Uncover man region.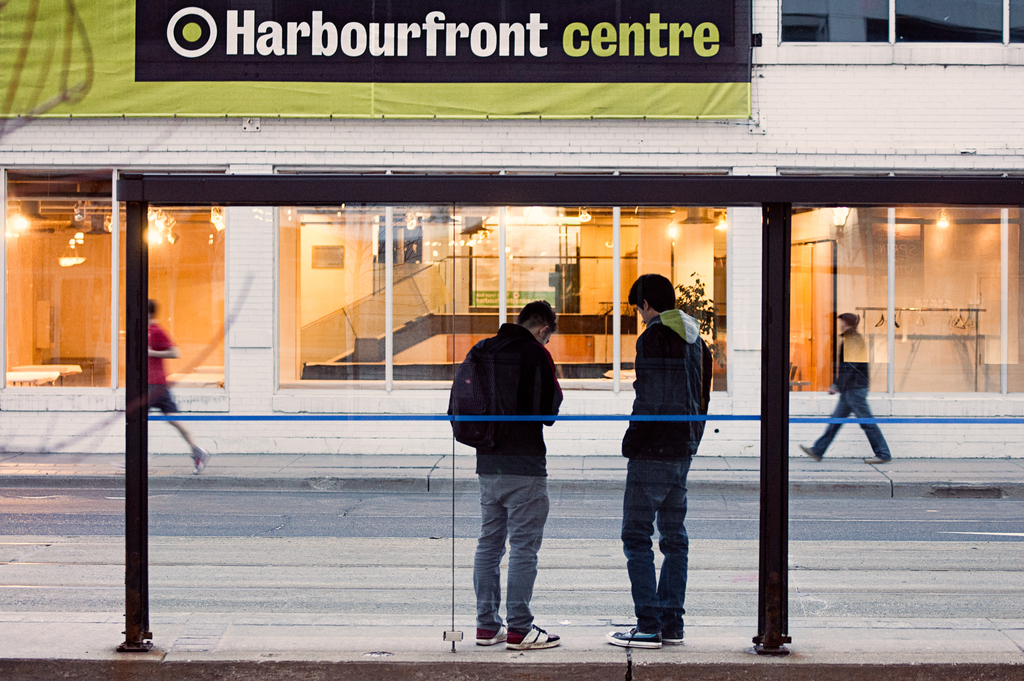
Uncovered: (left=605, top=272, right=715, bottom=650).
